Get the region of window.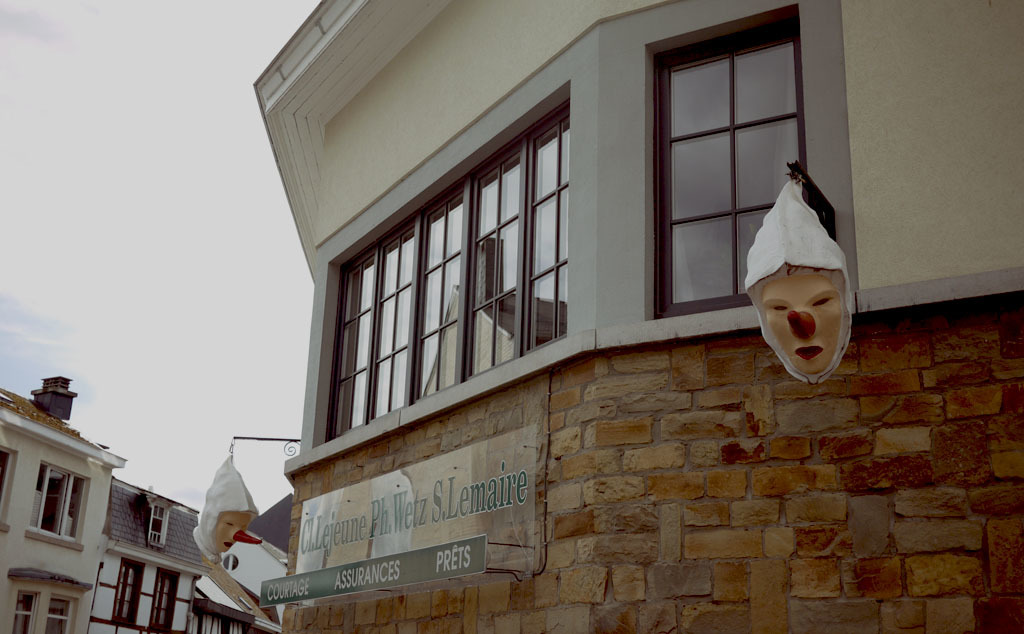
l=187, t=613, r=264, b=633.
